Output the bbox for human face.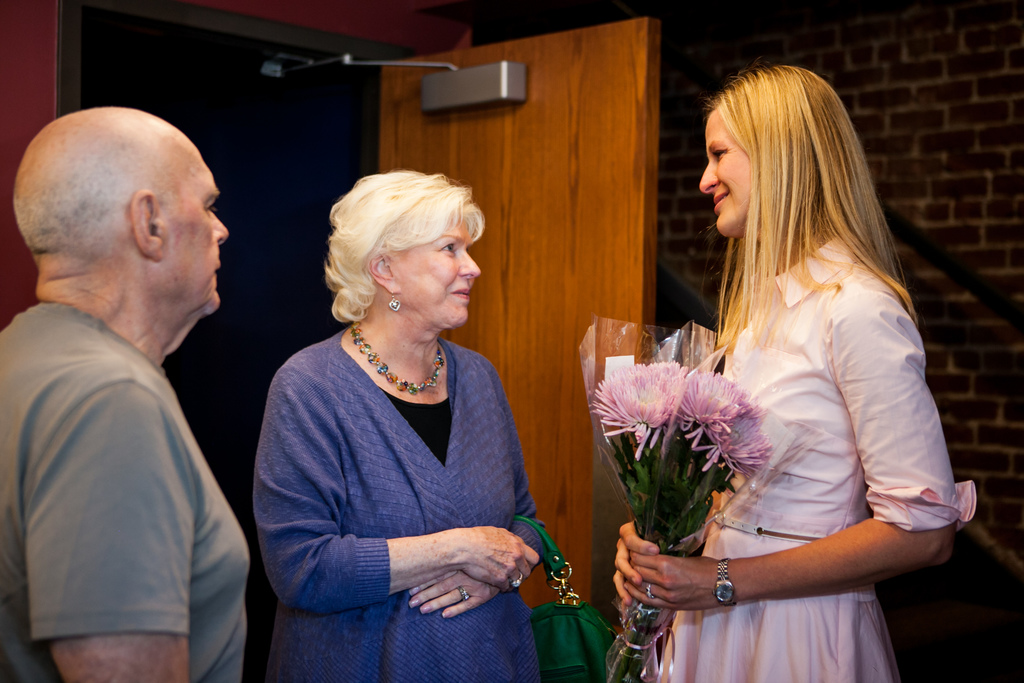
[166,155,229,316].
